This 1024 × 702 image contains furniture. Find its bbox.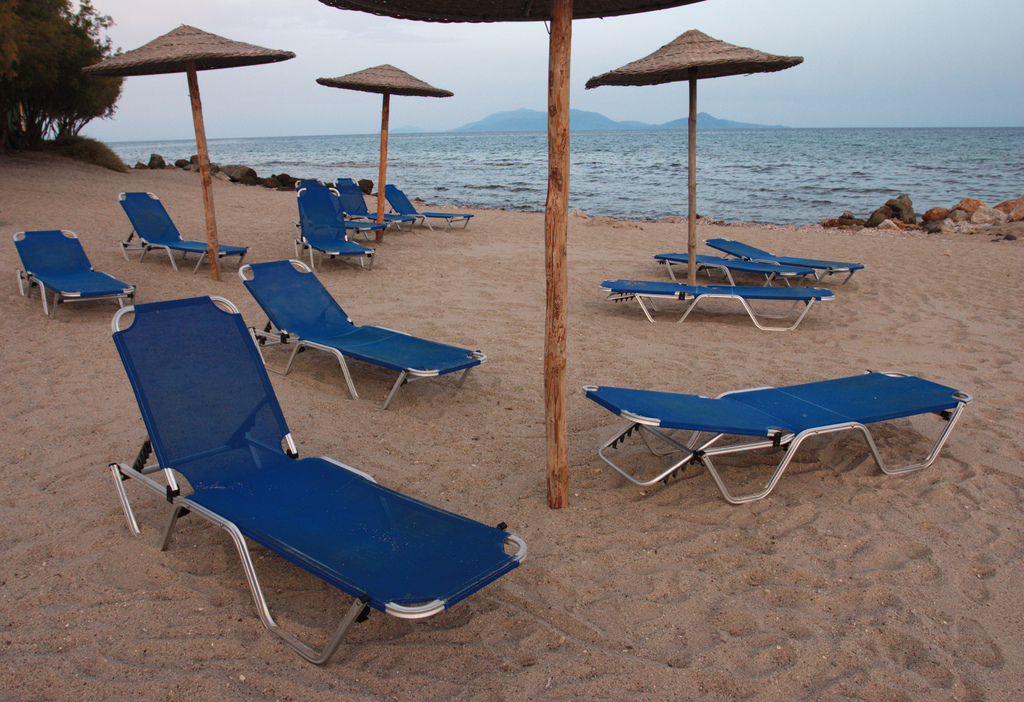
box=[649, 251, 829, 290].
